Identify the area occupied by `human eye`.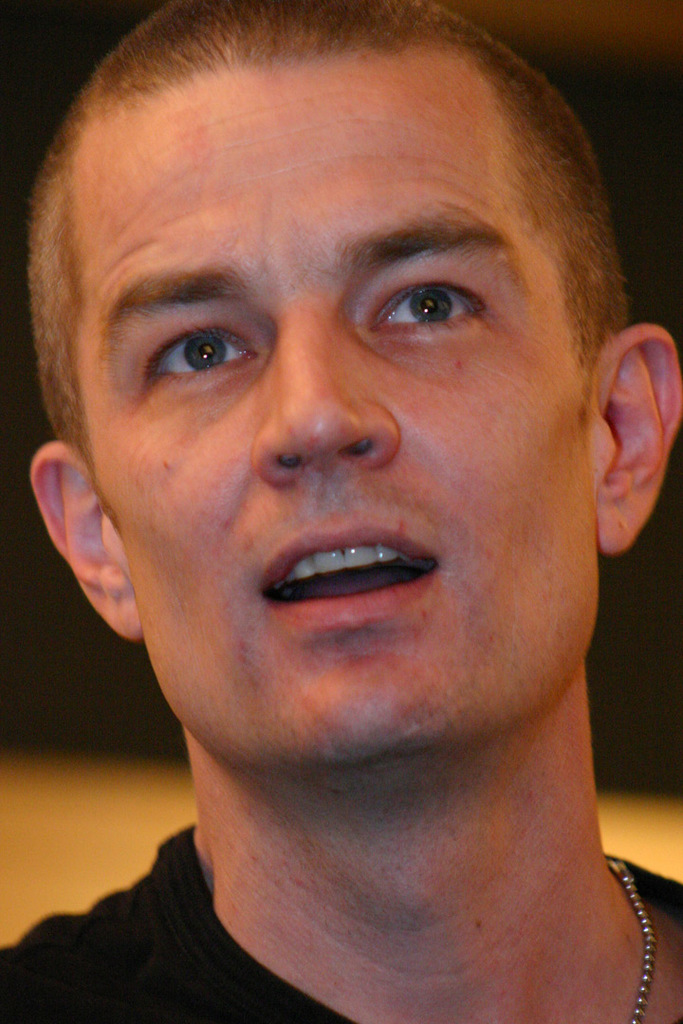
Area: crop(342, 253, 522, 338).
